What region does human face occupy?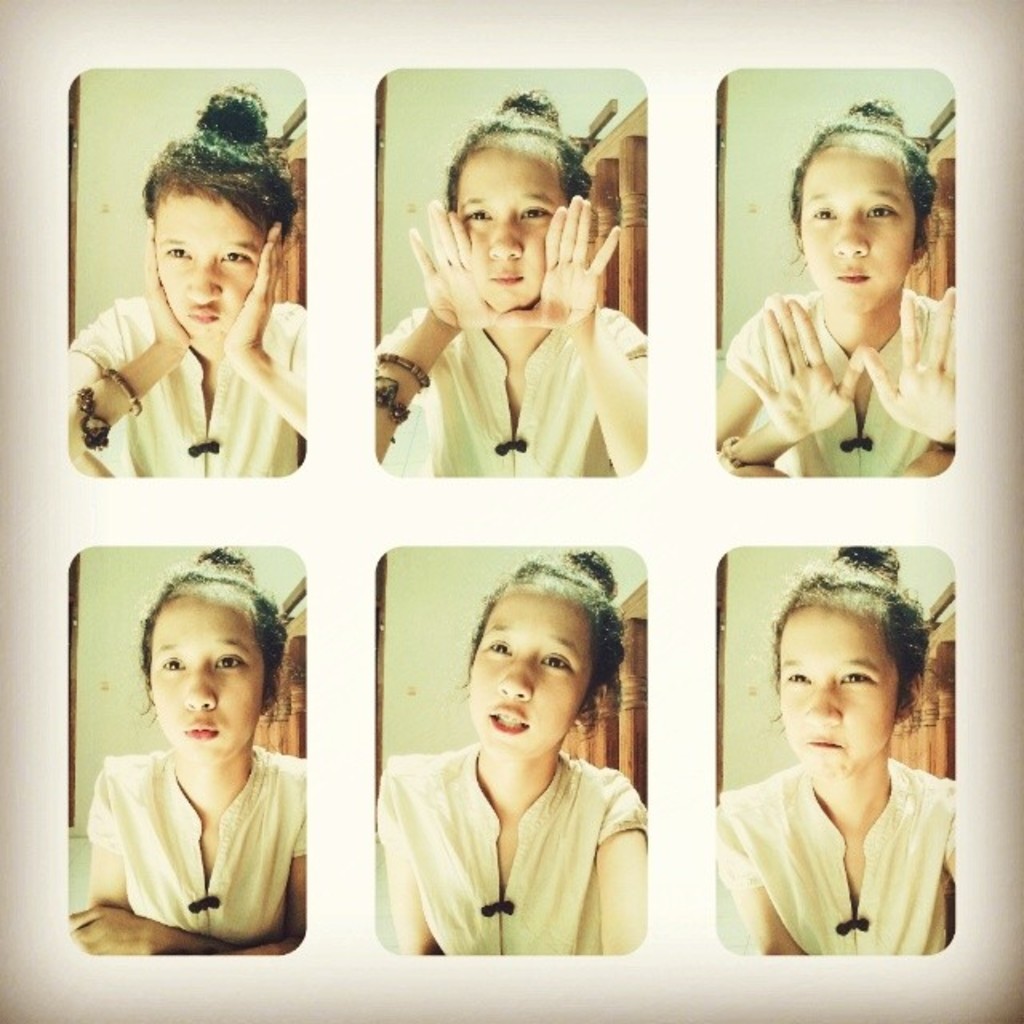
795,146,910,323.
